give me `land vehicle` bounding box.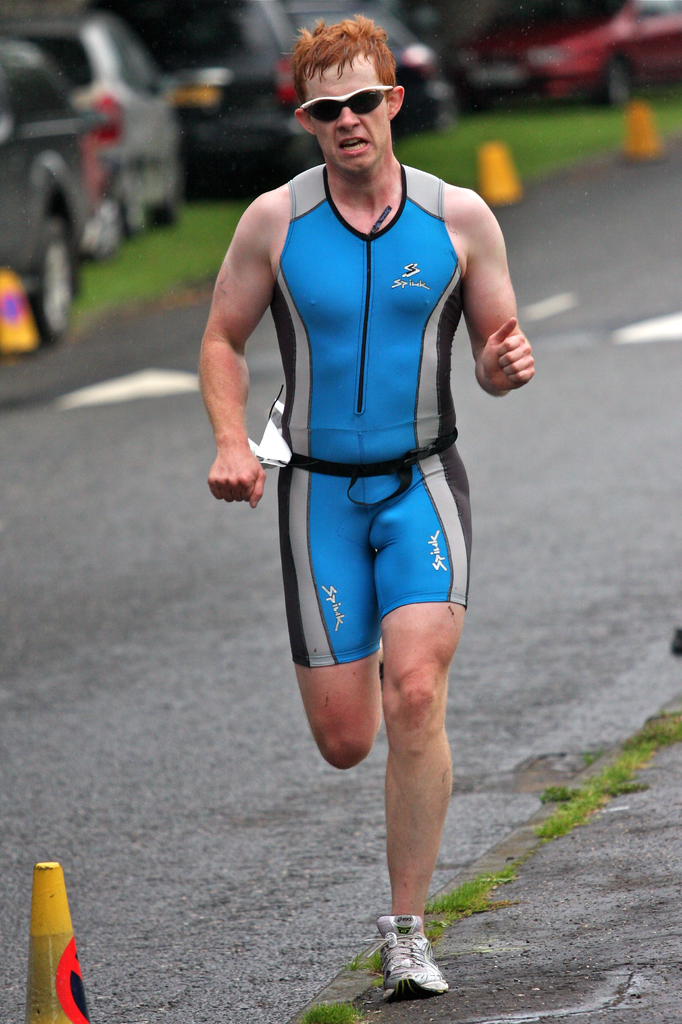
284 0 459 135.
